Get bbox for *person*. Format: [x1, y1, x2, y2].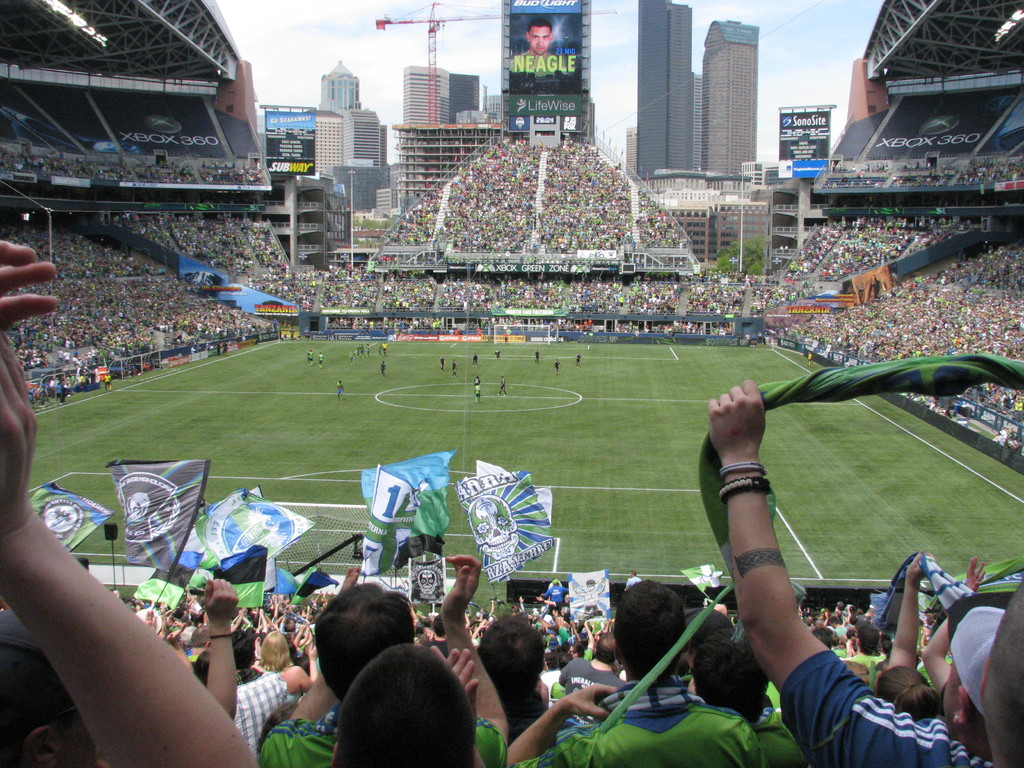
[473, 387, 484, 403].
